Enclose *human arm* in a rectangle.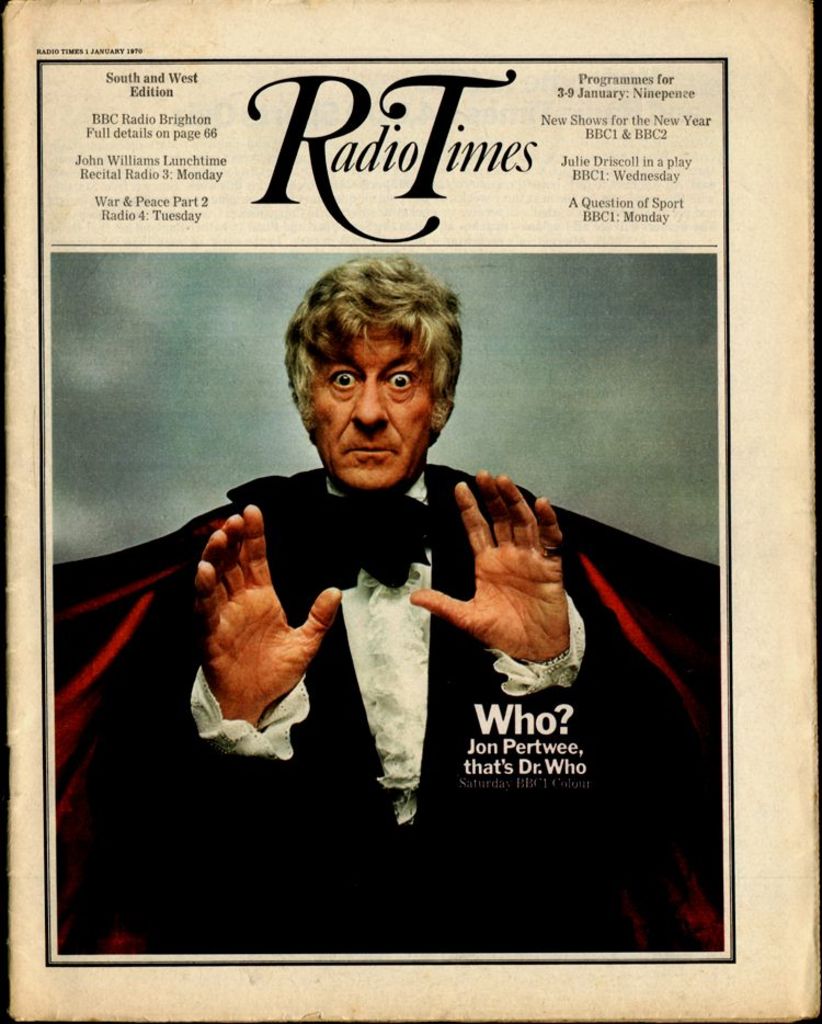
<region>416, 473, 680, 855</region>.
